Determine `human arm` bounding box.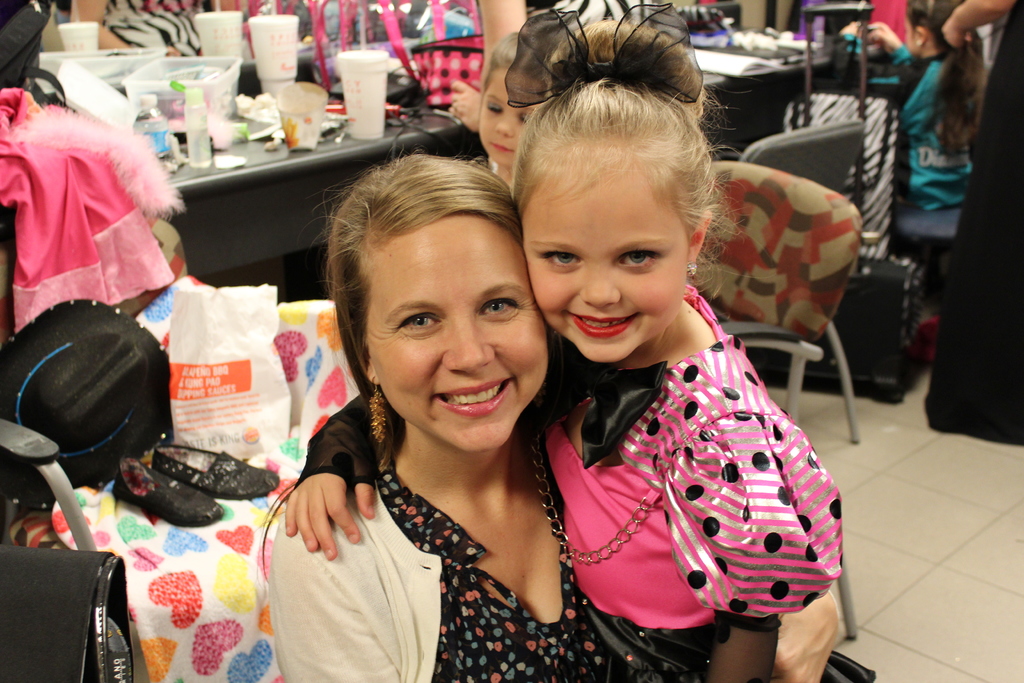
Determined: 827 17 929 103.
